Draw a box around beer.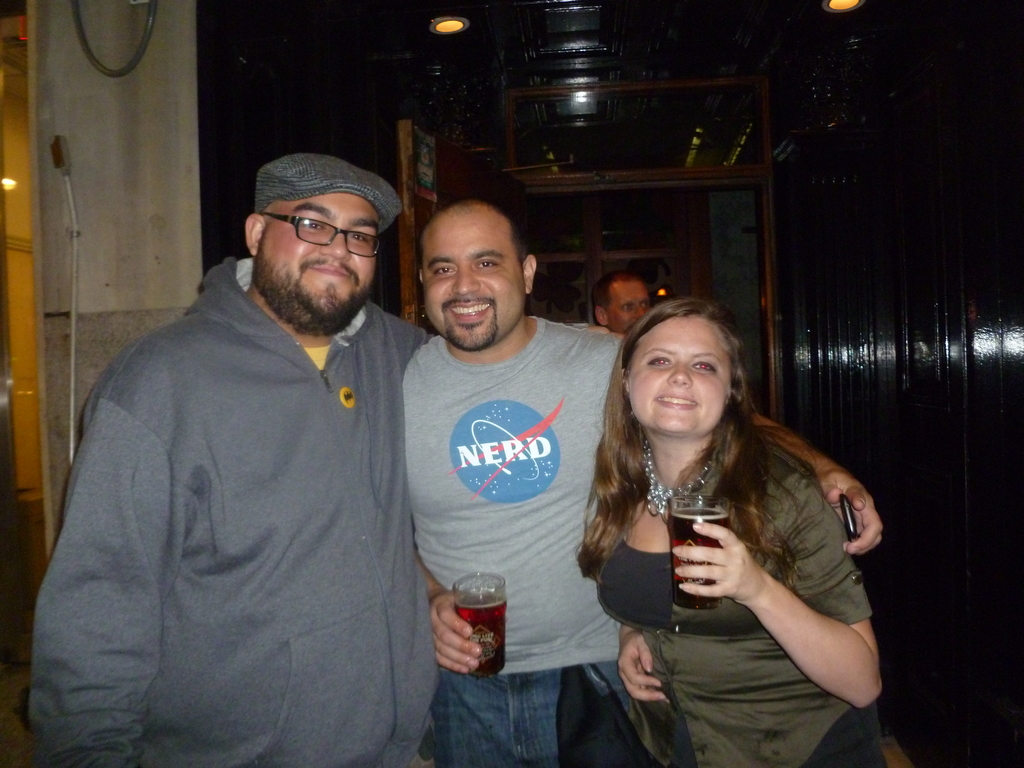
<region>452, 591, 510, 678</region>.
